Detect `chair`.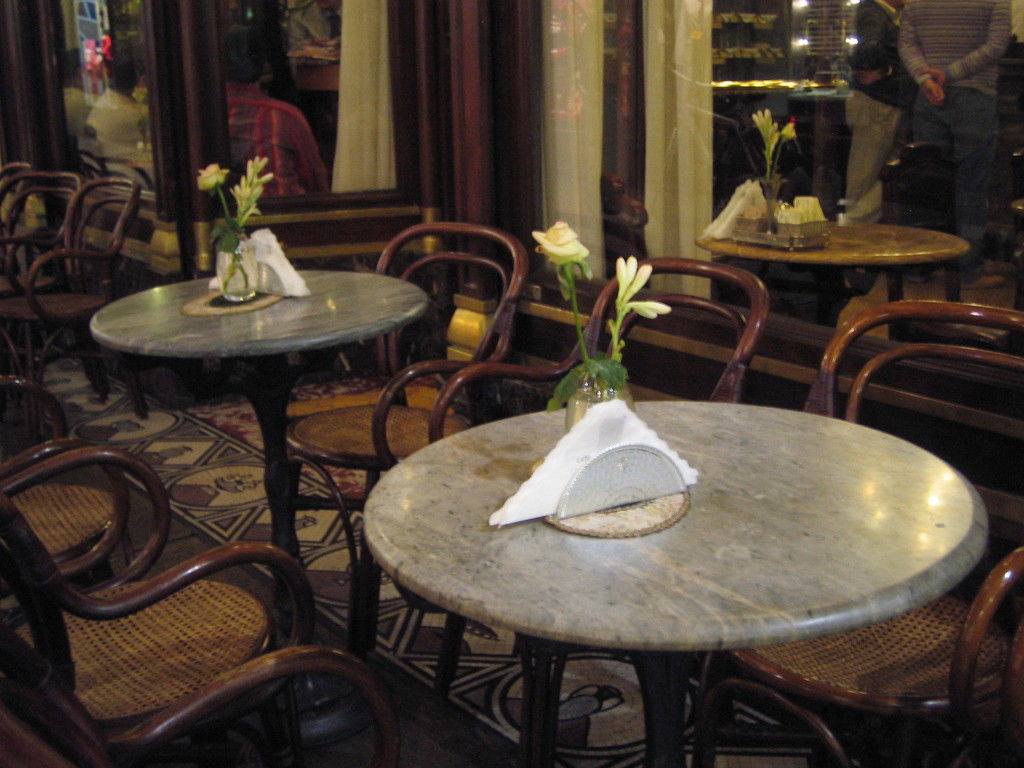
Detected at bbox(0, 369, 133, 621).
